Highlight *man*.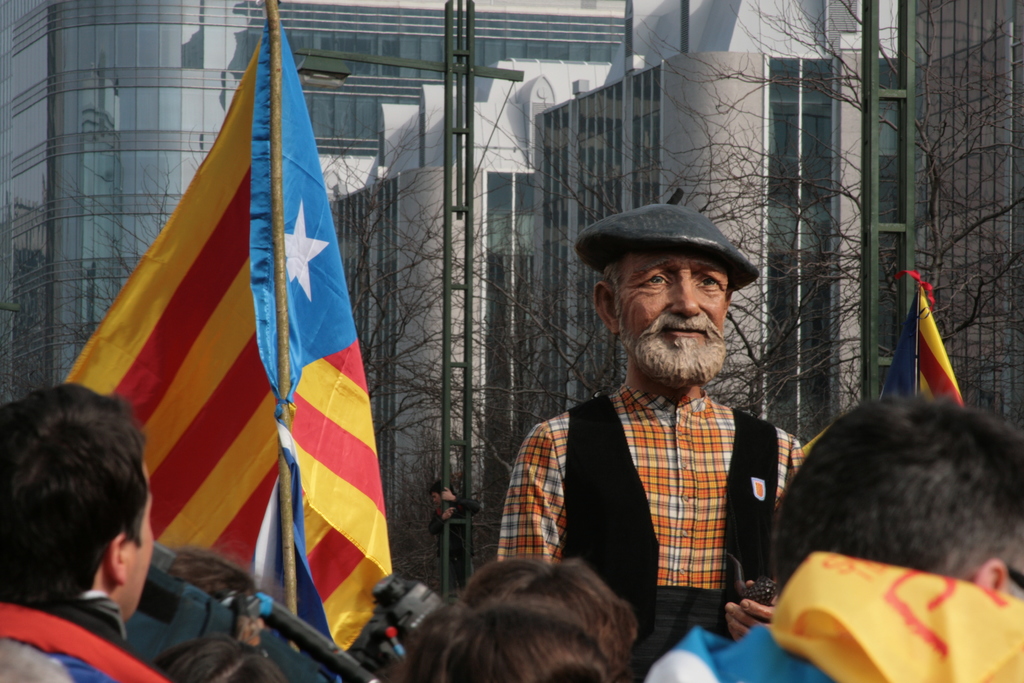
Highlighted region: 0/378/186/682.
